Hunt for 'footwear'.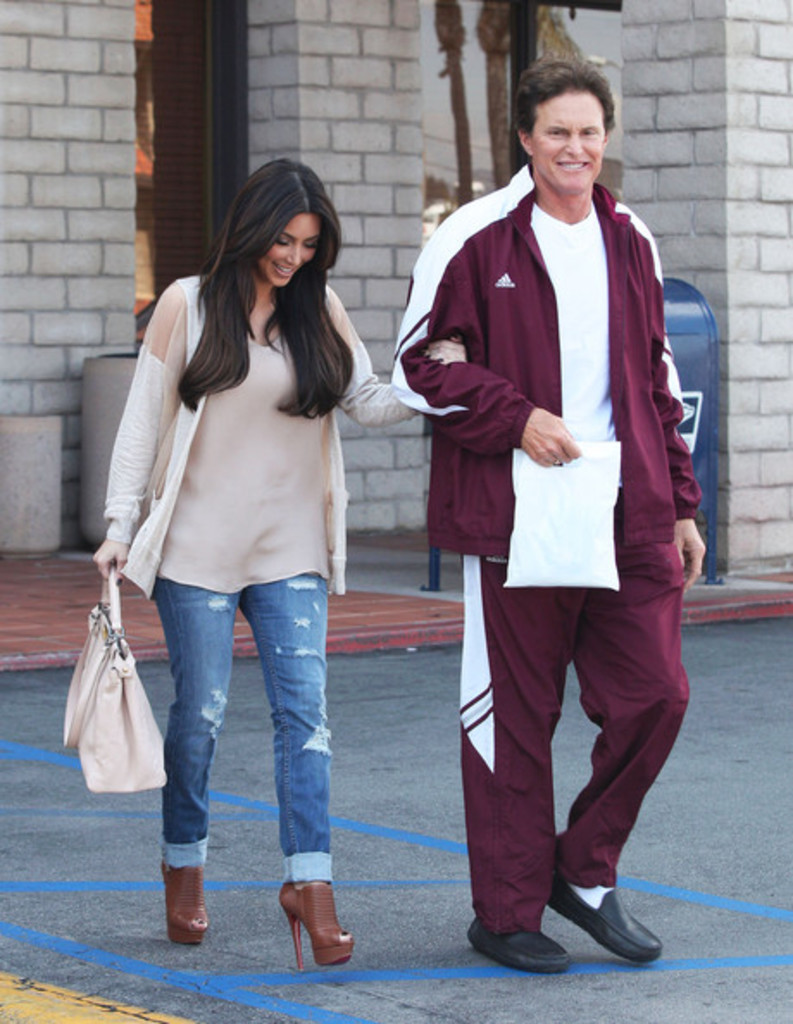
Hunted down at 271 881 359 974.
